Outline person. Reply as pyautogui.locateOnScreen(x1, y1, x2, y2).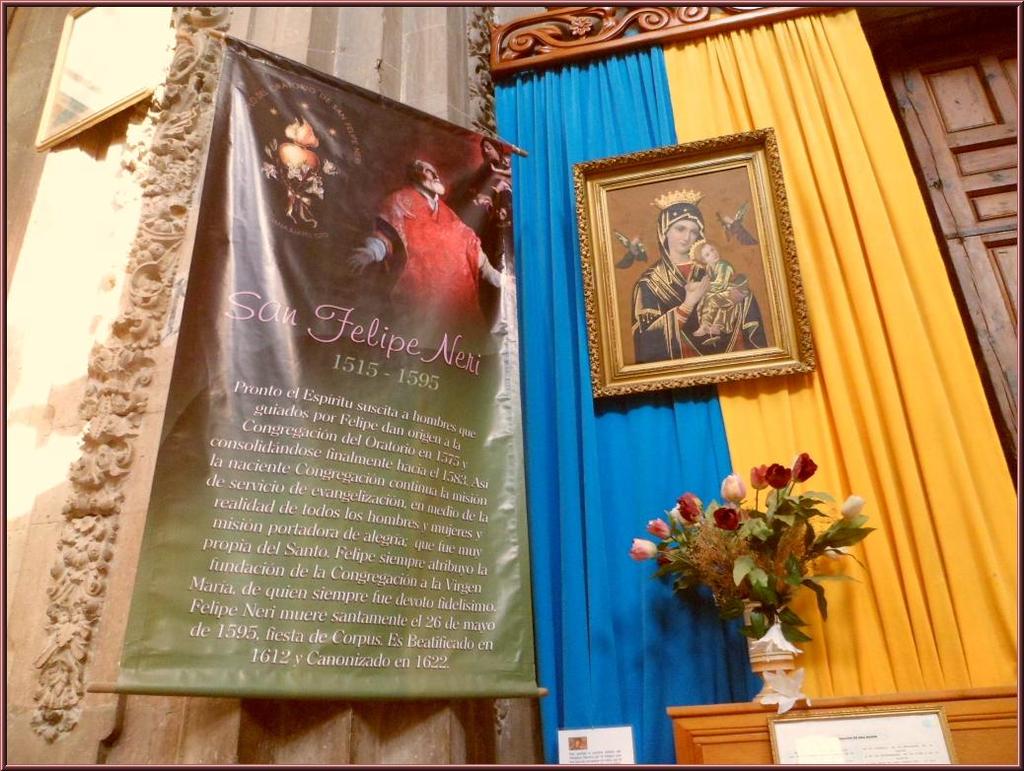
pyautogui.locateOnScreen(637, 190, 767, 373).
